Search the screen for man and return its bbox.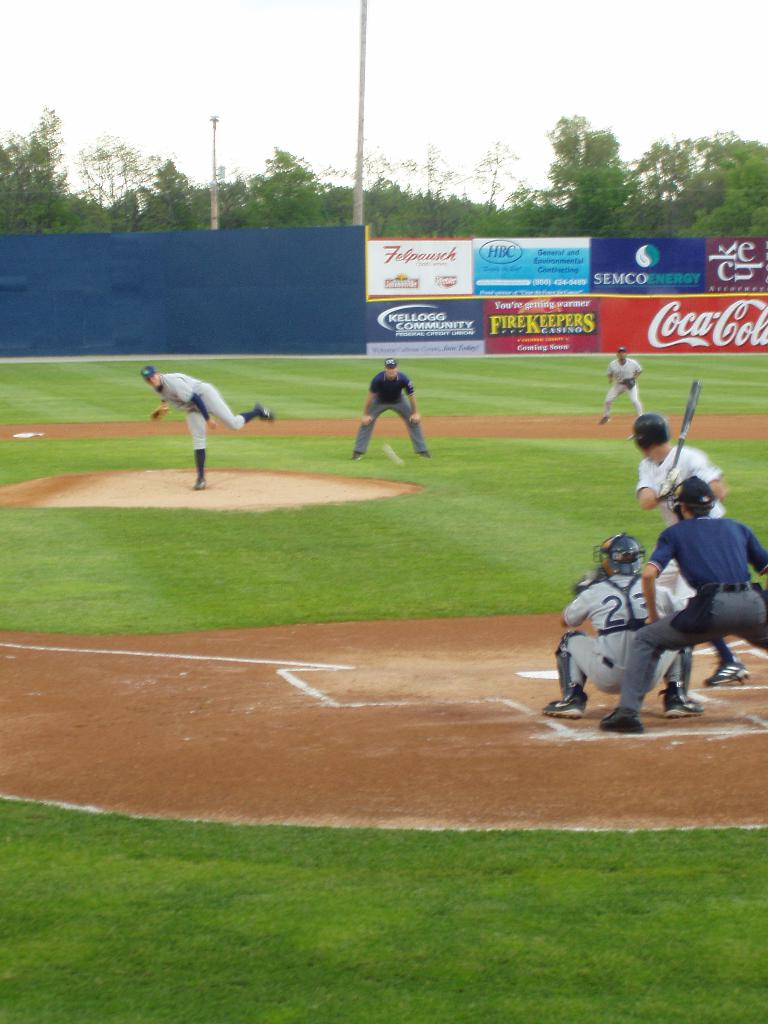
Found: bbox=[596, 345, 643, 424].
